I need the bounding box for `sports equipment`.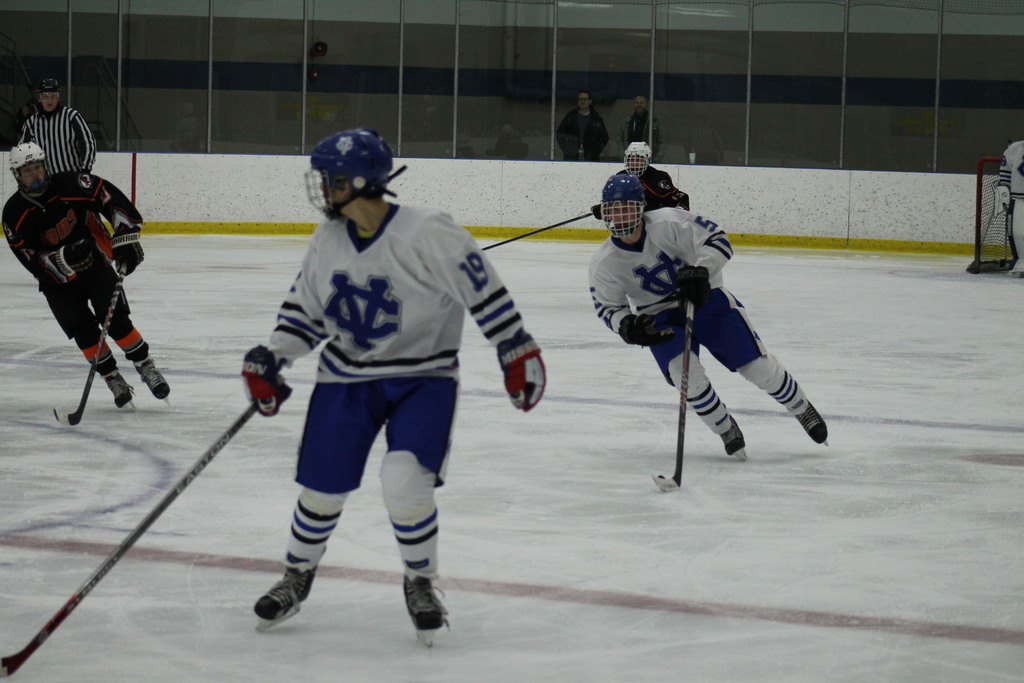
Here it is: bbox=[618, 314, 680, 345].
